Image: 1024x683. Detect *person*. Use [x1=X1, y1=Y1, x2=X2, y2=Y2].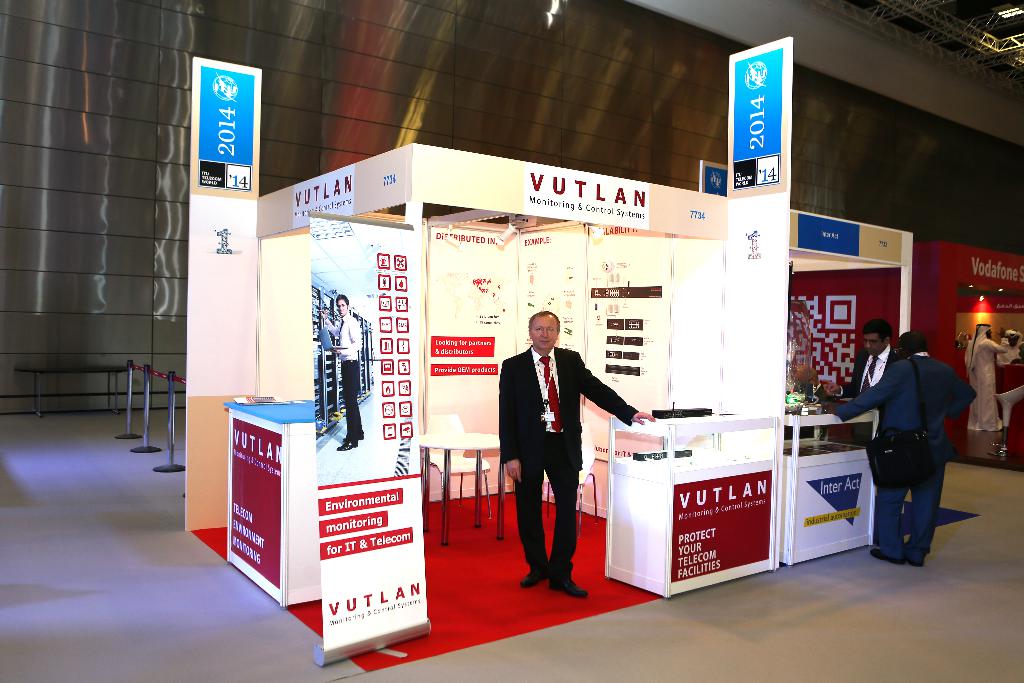
[x1=319, y1=293, x2=366, y2=450].
